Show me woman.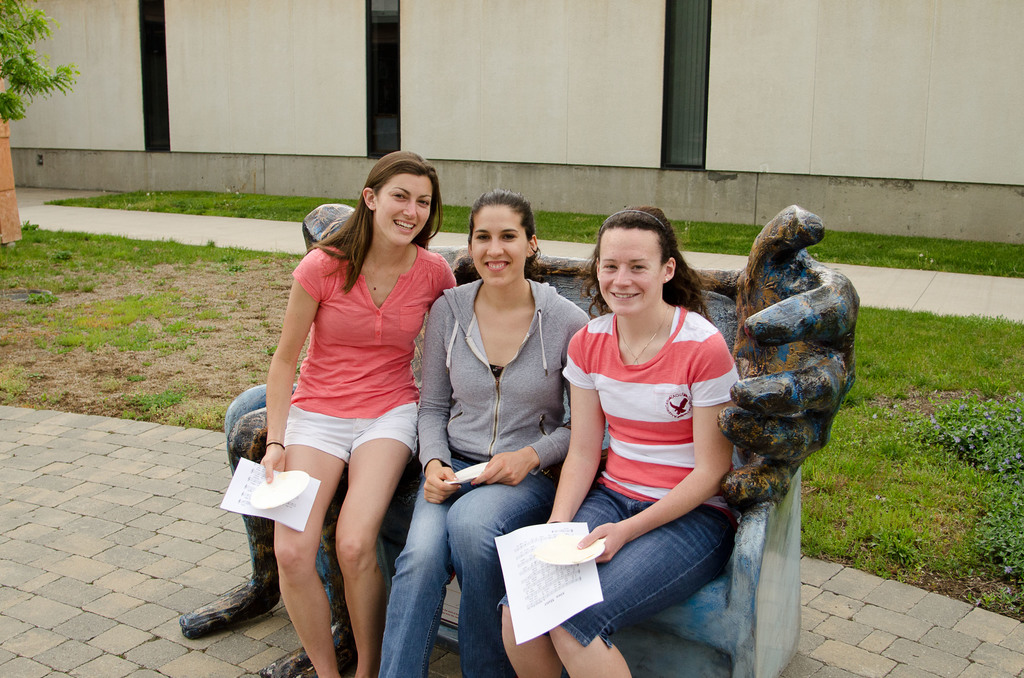
woman is here: 540 201 742 668.
